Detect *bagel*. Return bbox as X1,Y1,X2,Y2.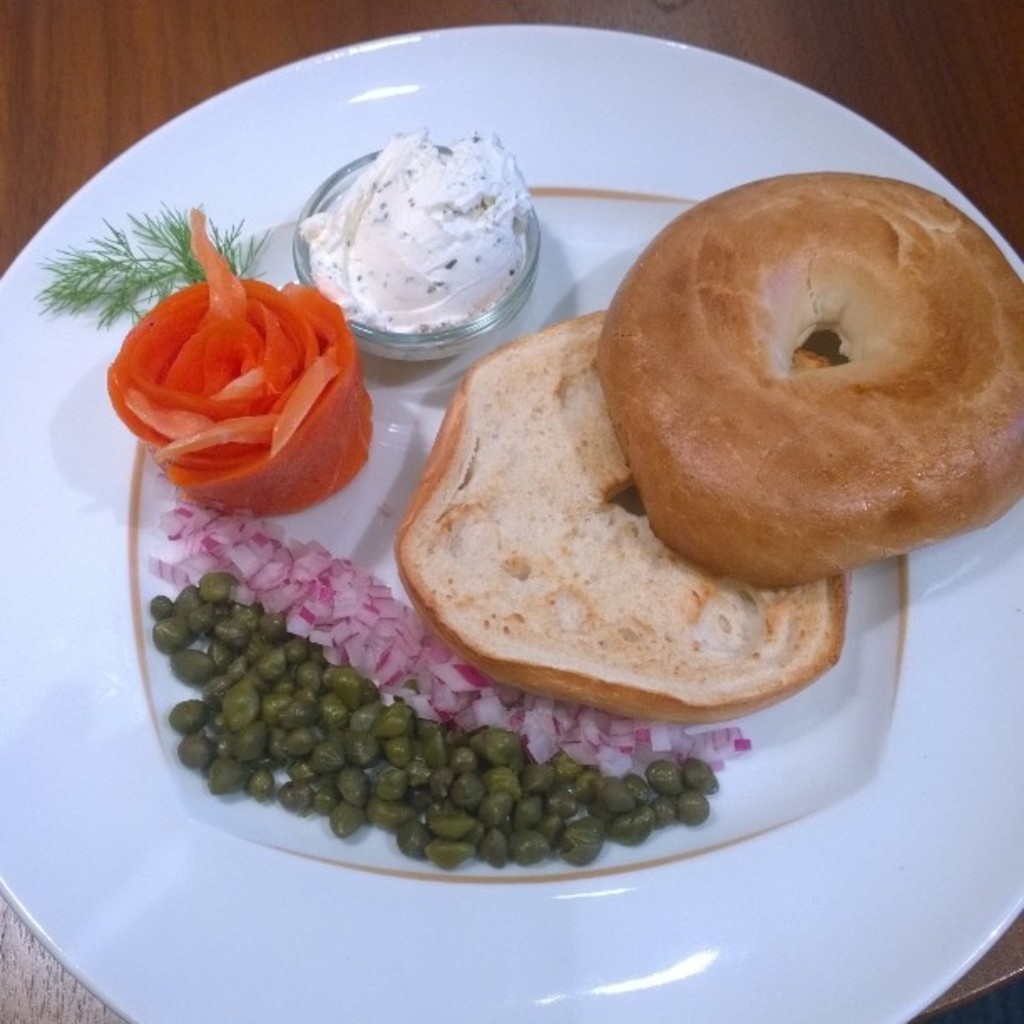
392,305,853,726.
